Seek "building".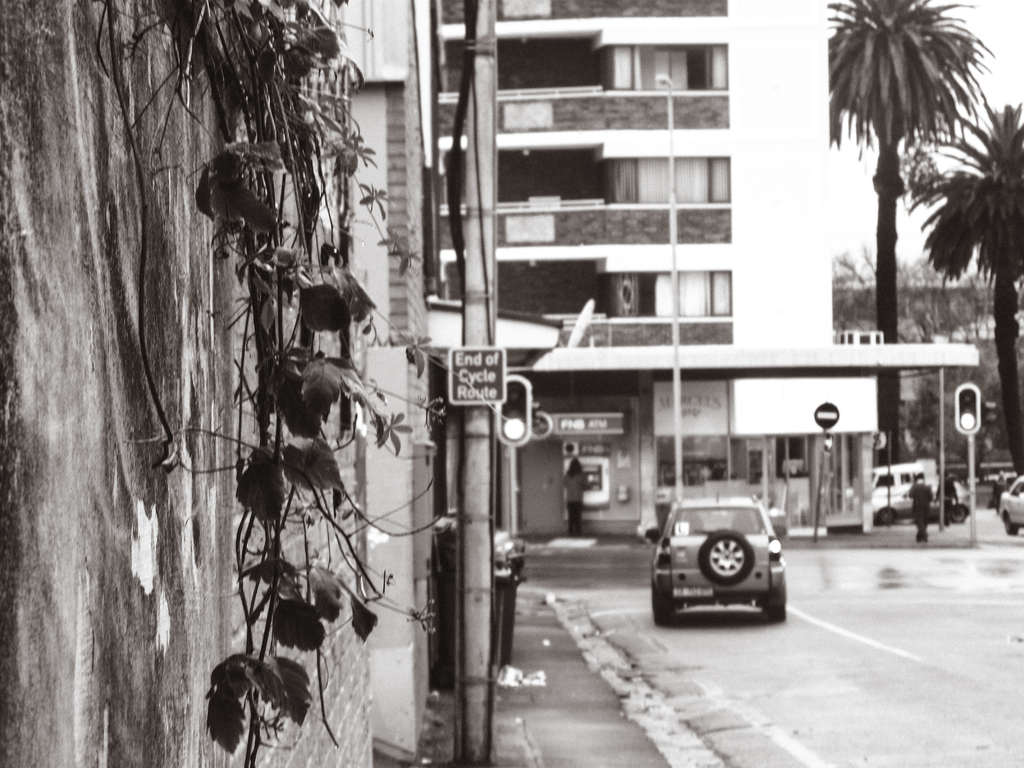
bbox(0, 0, 440, 767).
